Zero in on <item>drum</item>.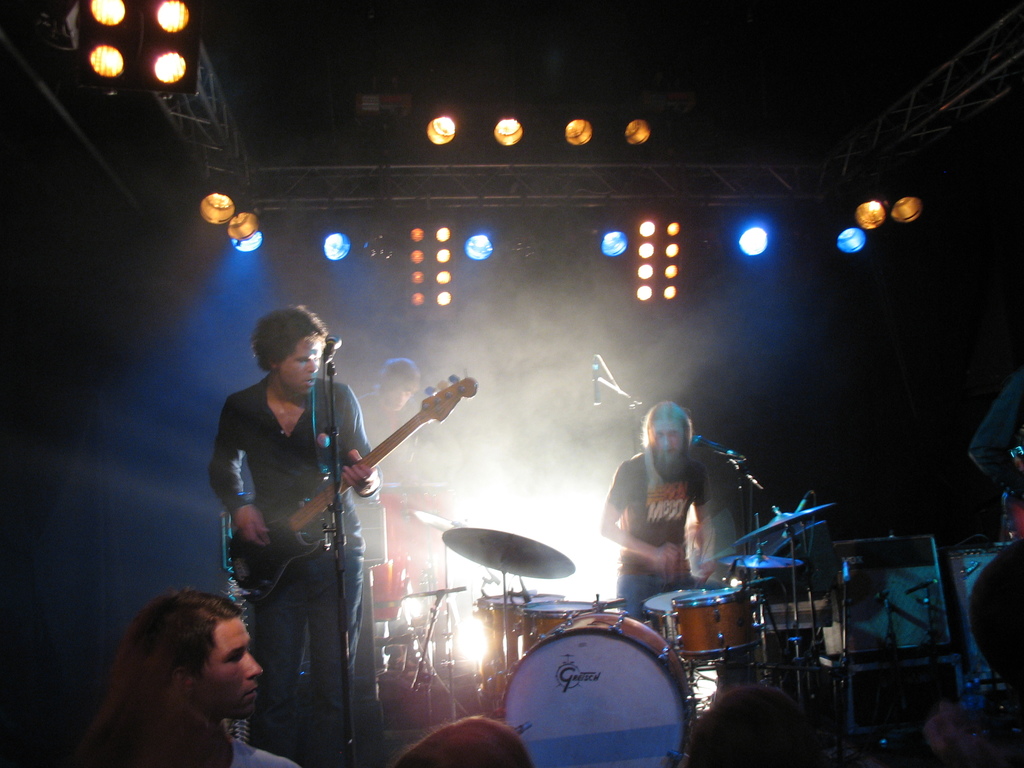
Zeroed in: bbox(673, 590, 764, 659).
